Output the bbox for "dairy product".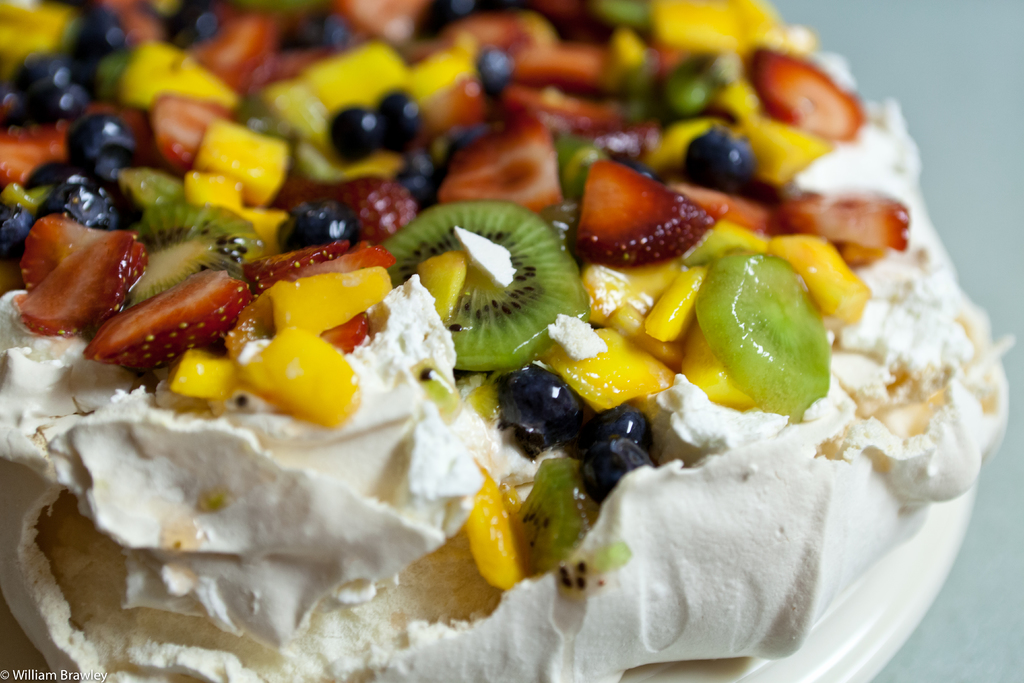
x1=452, y1=217, x2=511, y2=287.
